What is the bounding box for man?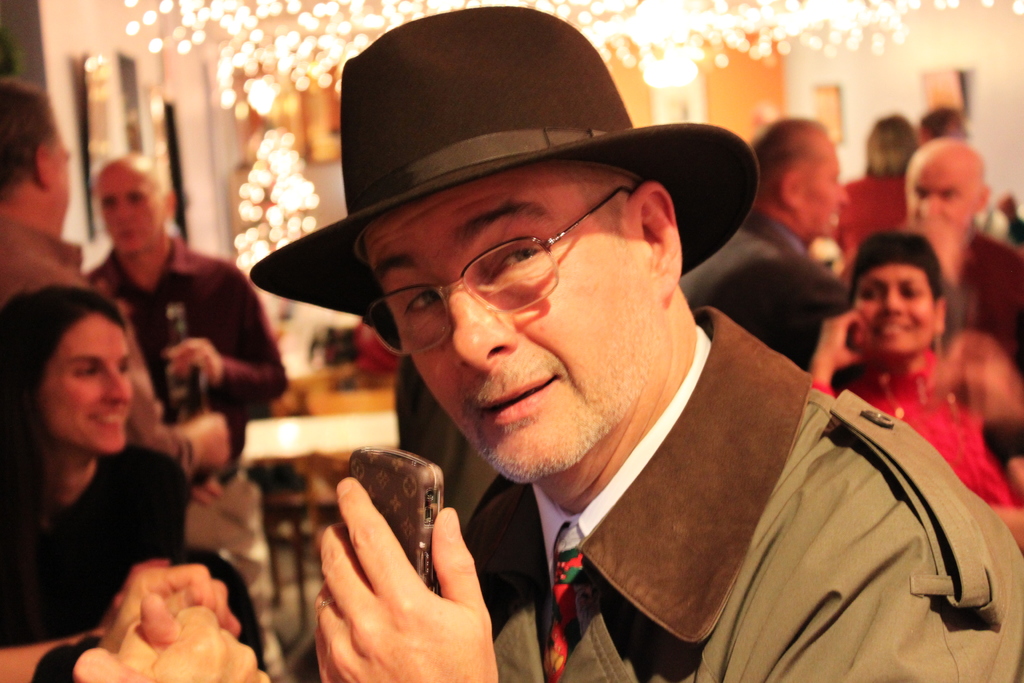
(left=902, top=136, right=1023, bottom=449).
